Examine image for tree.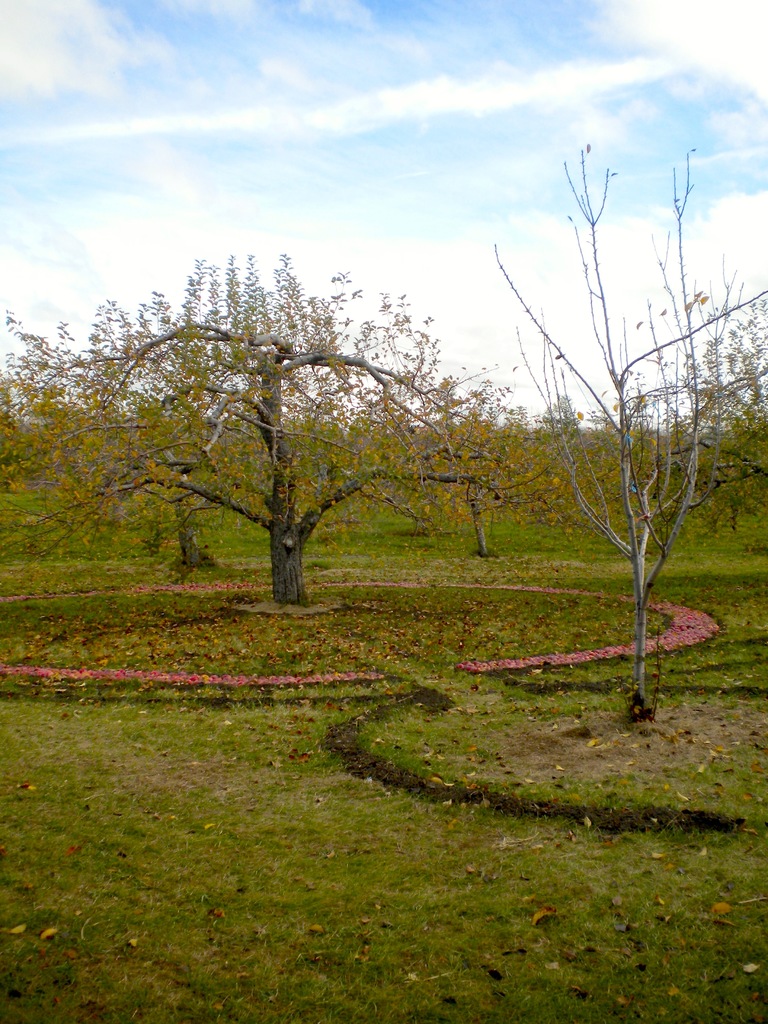
Examination result: box=[675, 301, 767, 529].
